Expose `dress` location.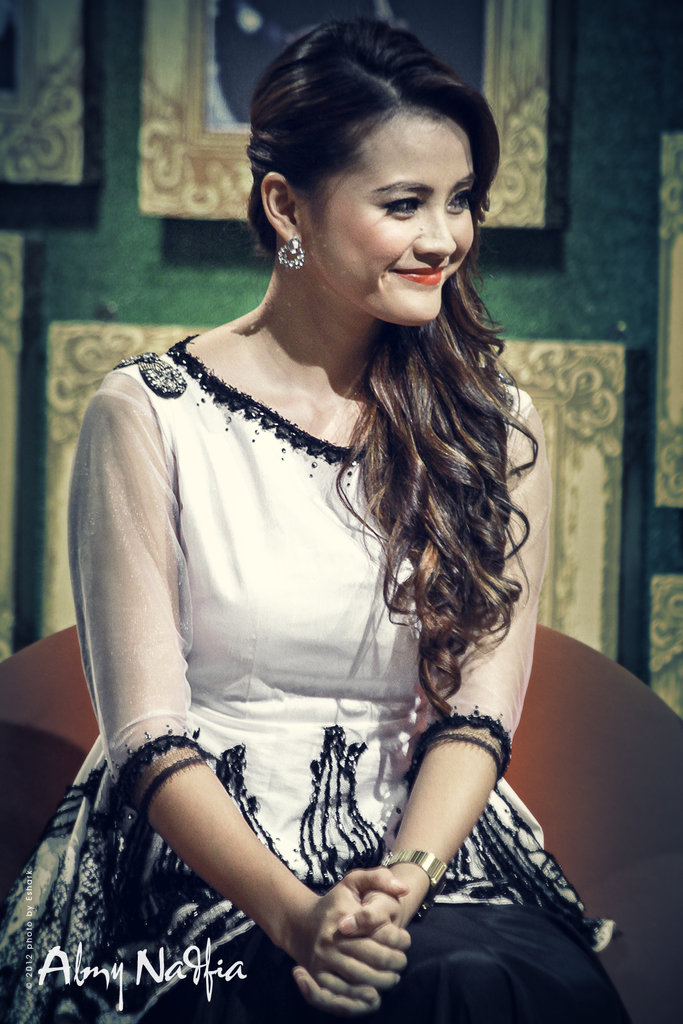
Exposed at [0,338,636,1023].
